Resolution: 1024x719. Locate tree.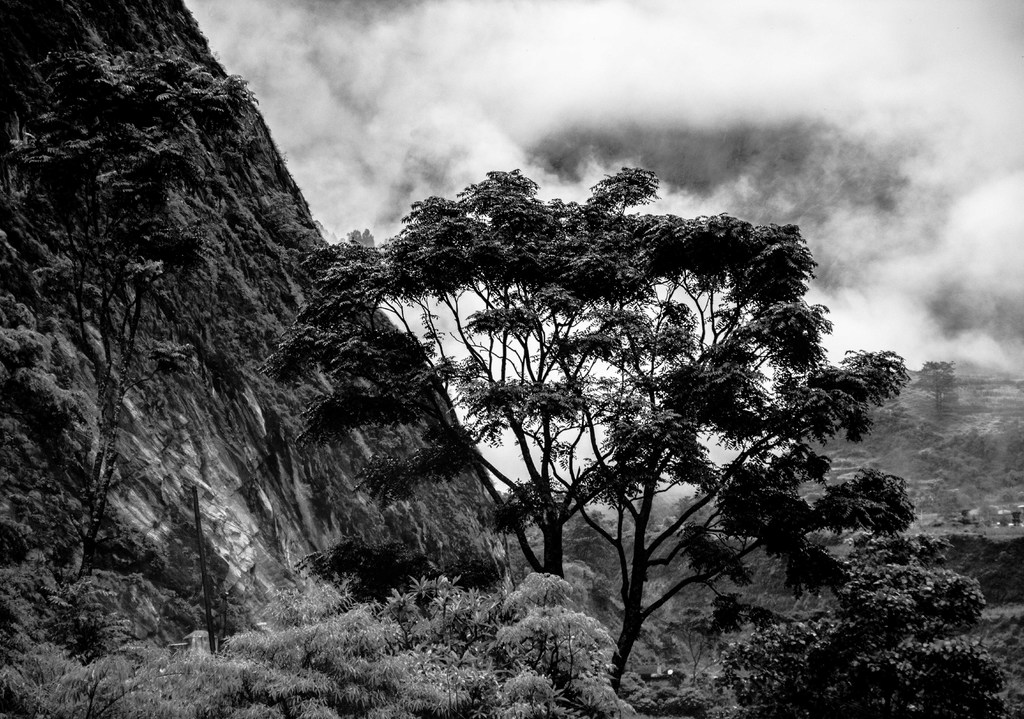
<box>573,512,613,571</box>.
